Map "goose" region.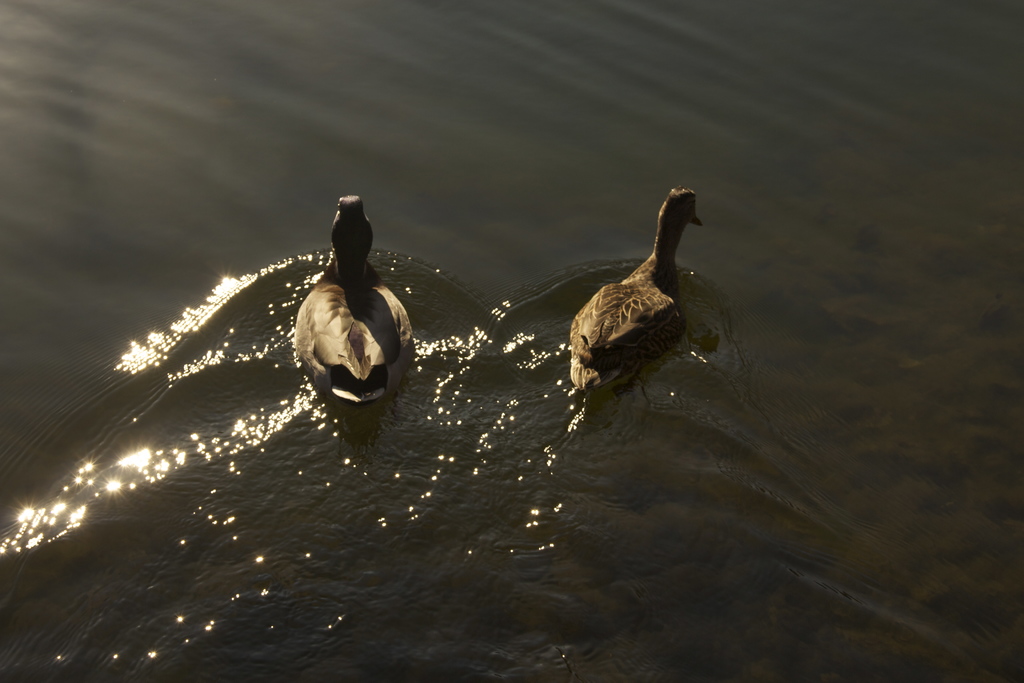
Mapped to left=289, top=193, right=413, bottom=408.
